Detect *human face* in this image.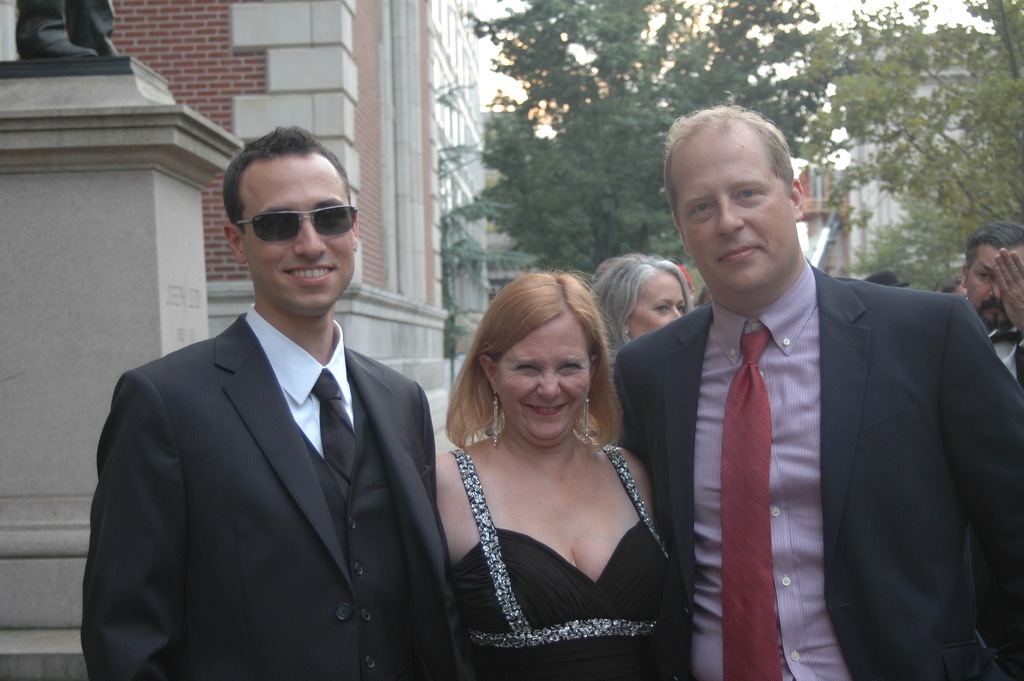
Detection: x1=626 y1=275 x2=689 y2=328.
